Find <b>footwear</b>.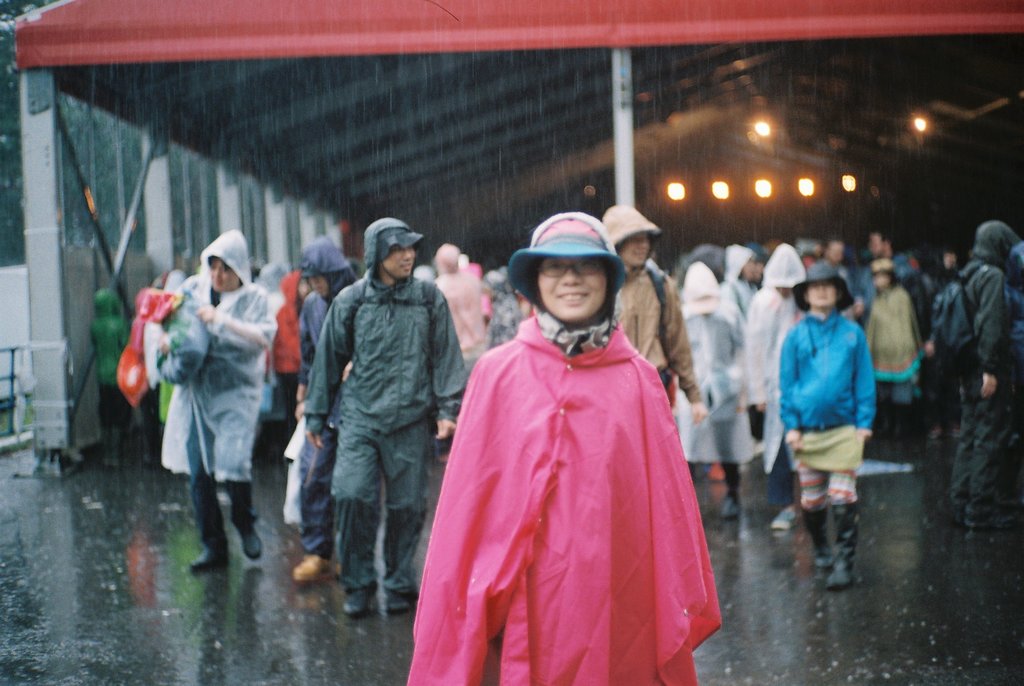
box(235, 524, 261, 564).
